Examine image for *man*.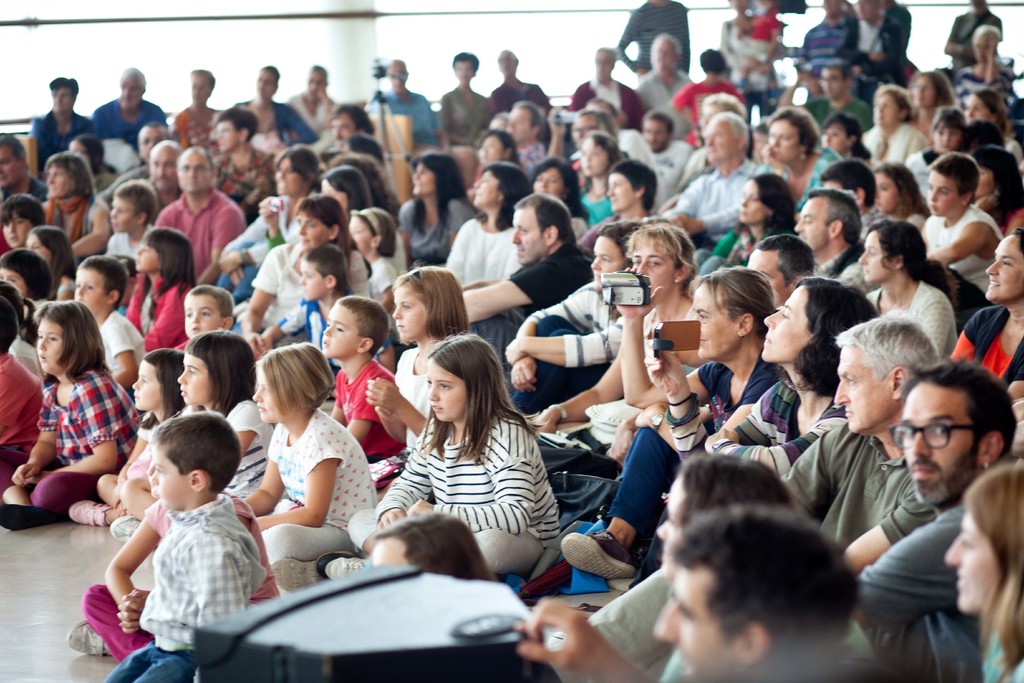
Examination result: Rect(774, 57, 874, 138).
